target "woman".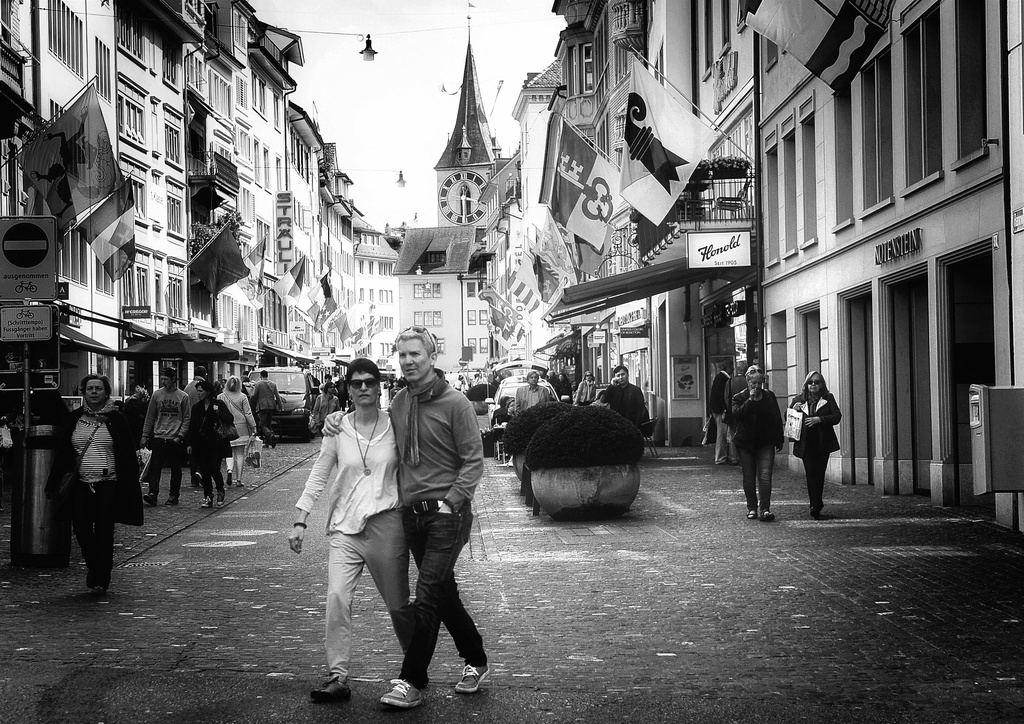
Target region: bbox=[45, 380, 141, 602].
